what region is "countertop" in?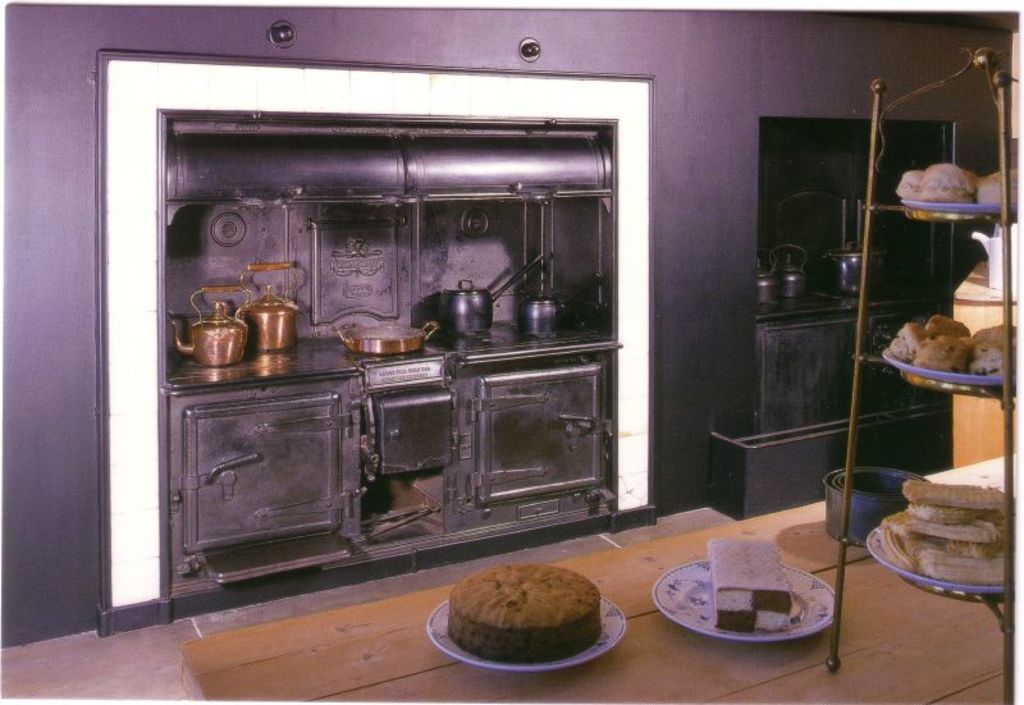
rect(758, 285, 934, 326).
